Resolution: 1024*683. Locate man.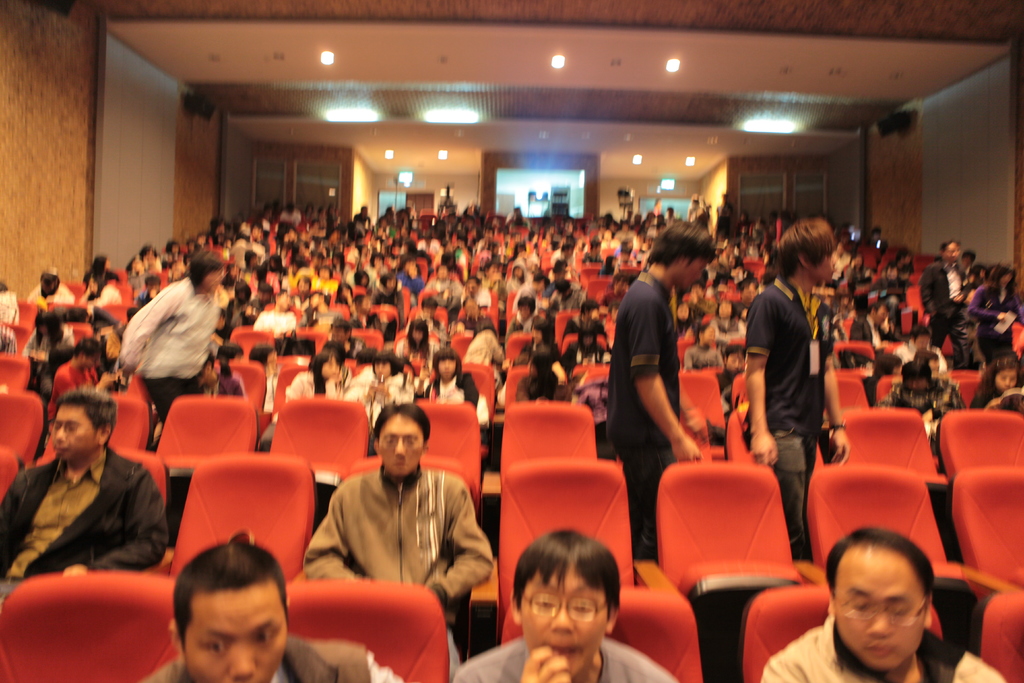
300, 420, 492, 636.
